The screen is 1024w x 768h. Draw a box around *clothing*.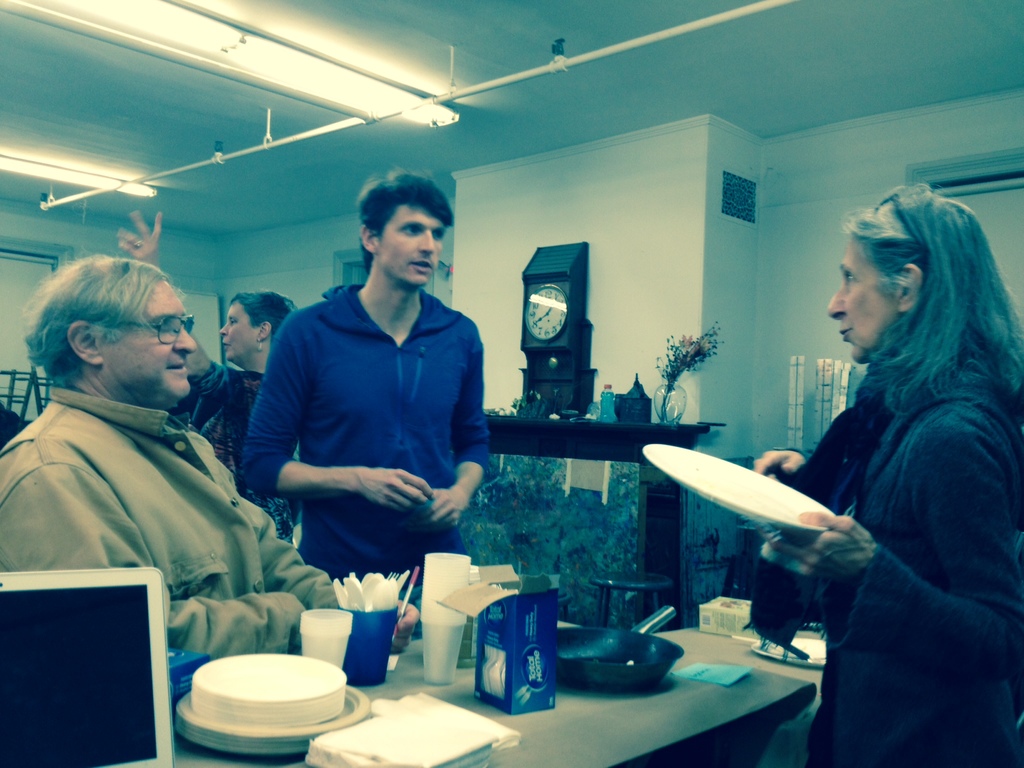
x1=746, y1=360, x2=1023, y2=766.
